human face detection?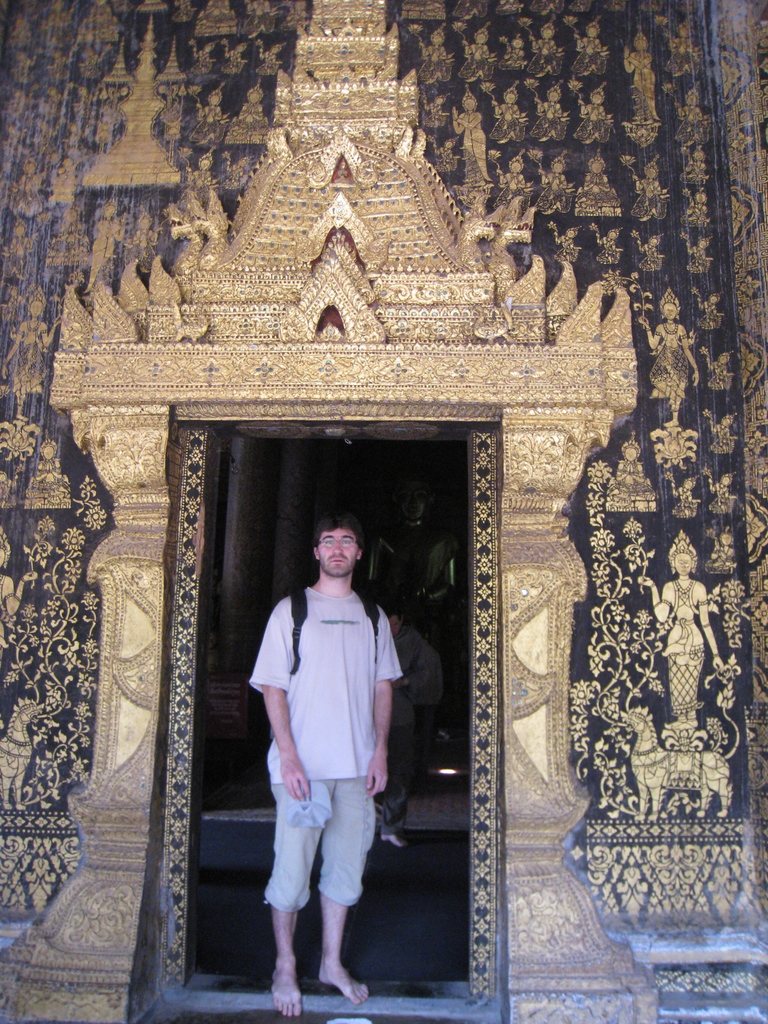
<box>651,236,658,246</box>
